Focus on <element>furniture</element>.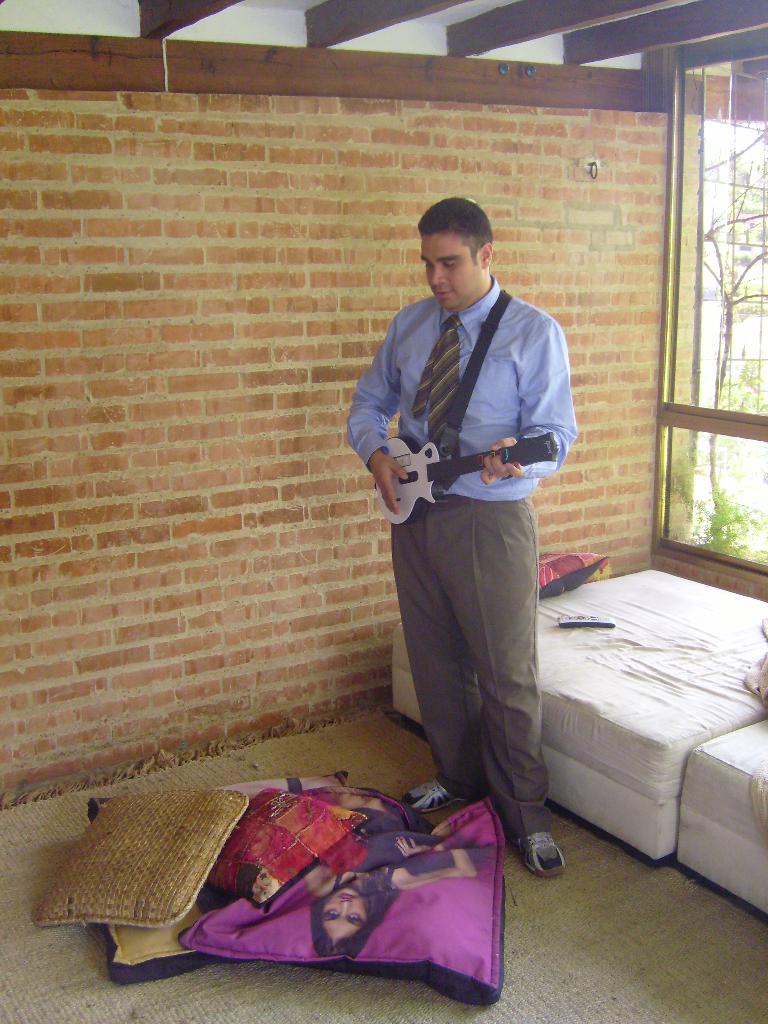
Focused at 388,562,767,917.
